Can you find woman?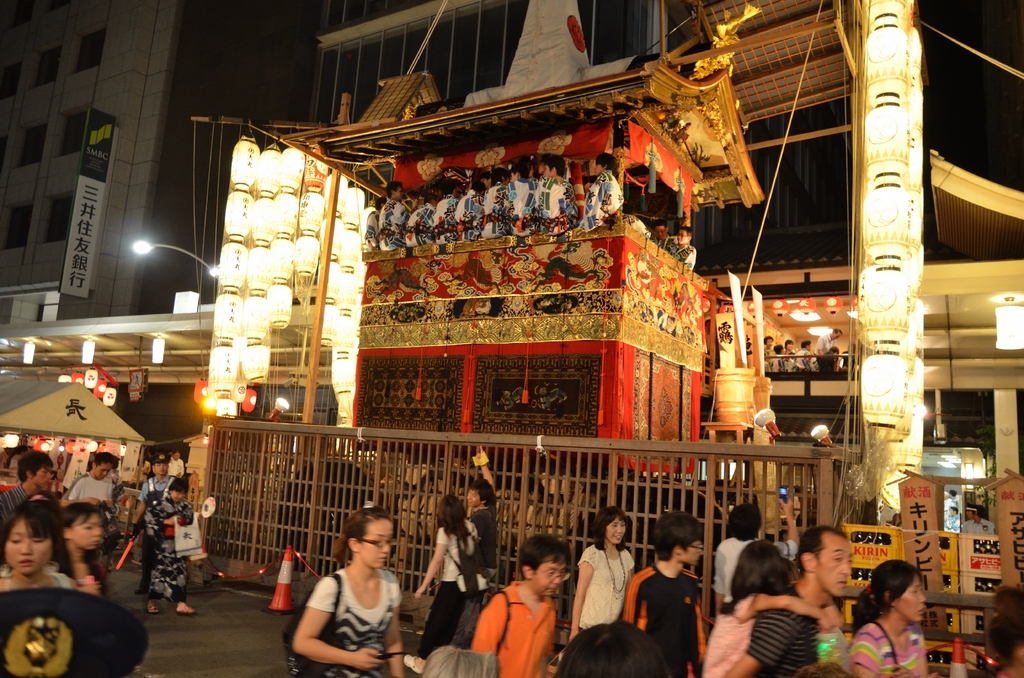
Yes, bounding box: rect(402, 495, 489, 667).
